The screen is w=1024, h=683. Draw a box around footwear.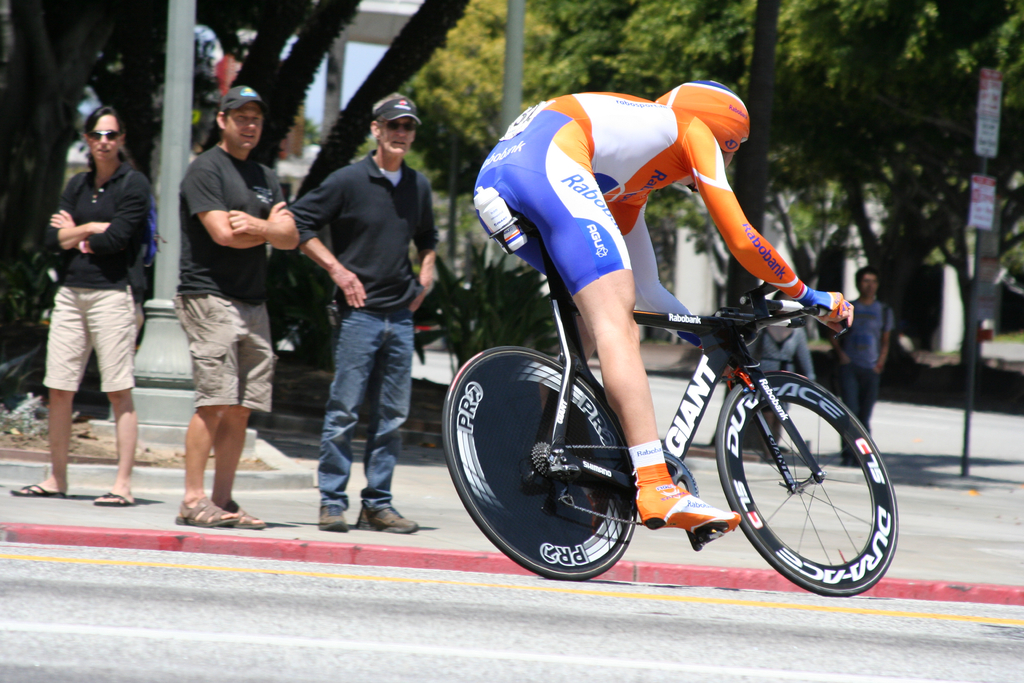
crop(217, 497, 264, 531).
